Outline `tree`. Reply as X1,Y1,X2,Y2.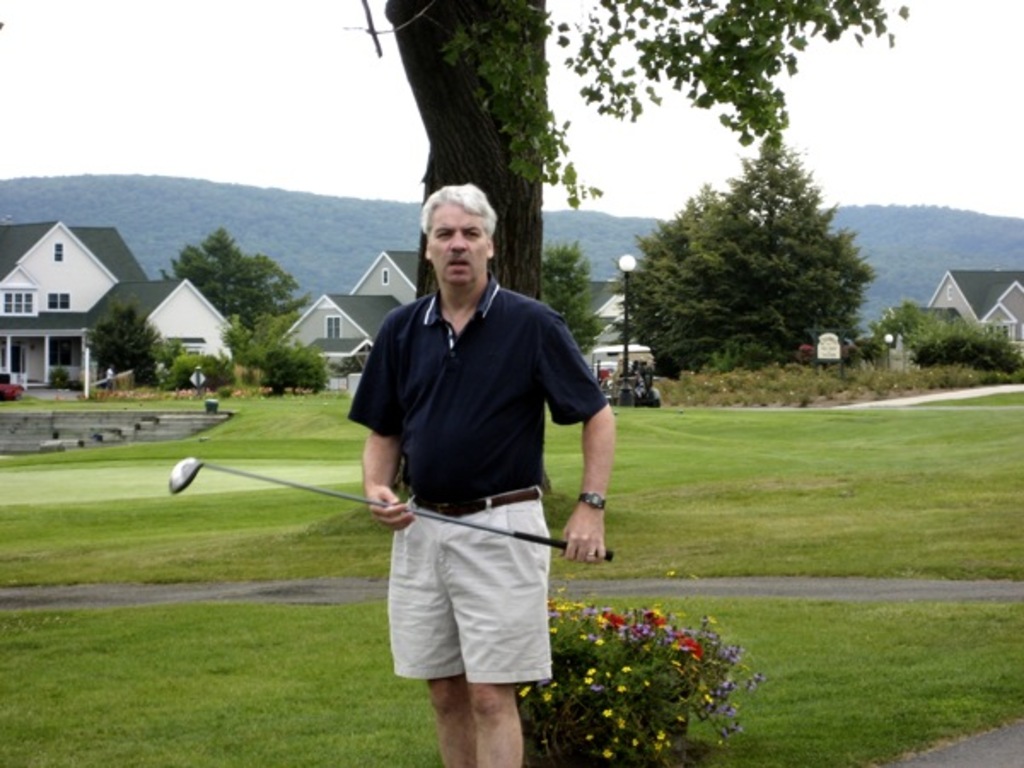
379,0,915,498.
